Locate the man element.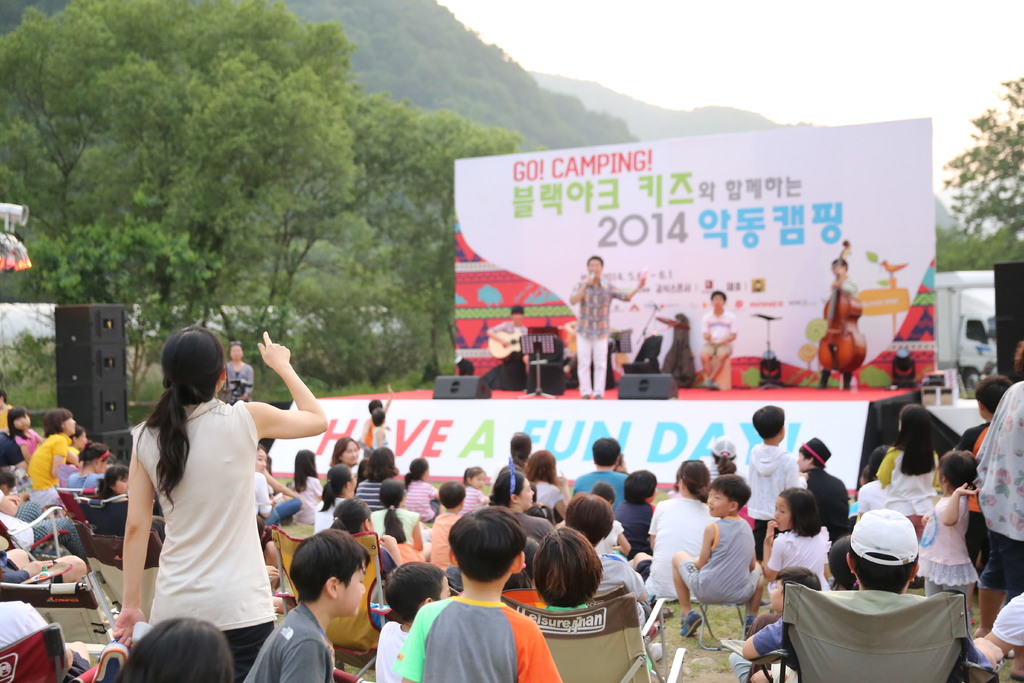
Element bbox: <region>481, 304, 540, 383</region>.
